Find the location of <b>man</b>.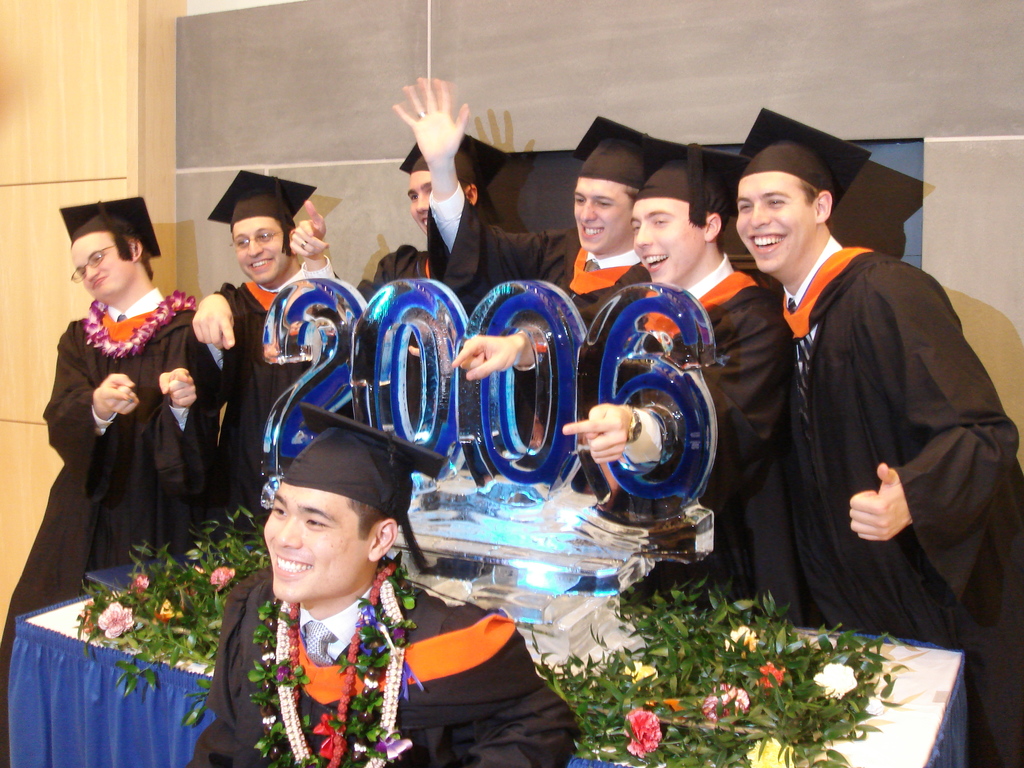
Location: (left=0, top=196, right=214, bottom=767).
